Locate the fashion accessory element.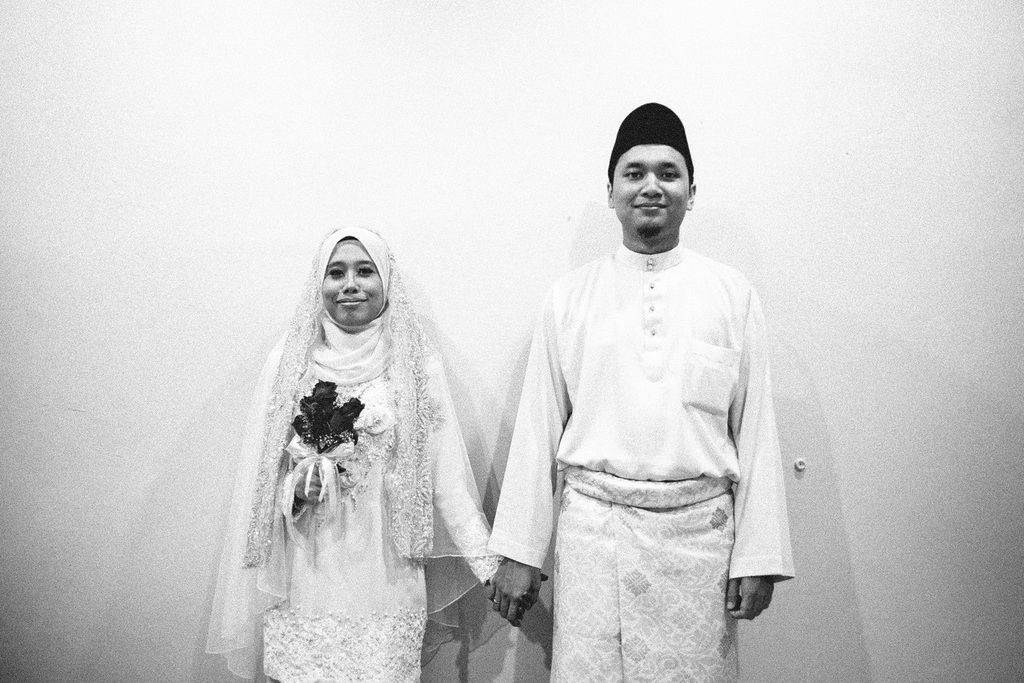
Element bbox: rect(609, 102, 694, 182).
